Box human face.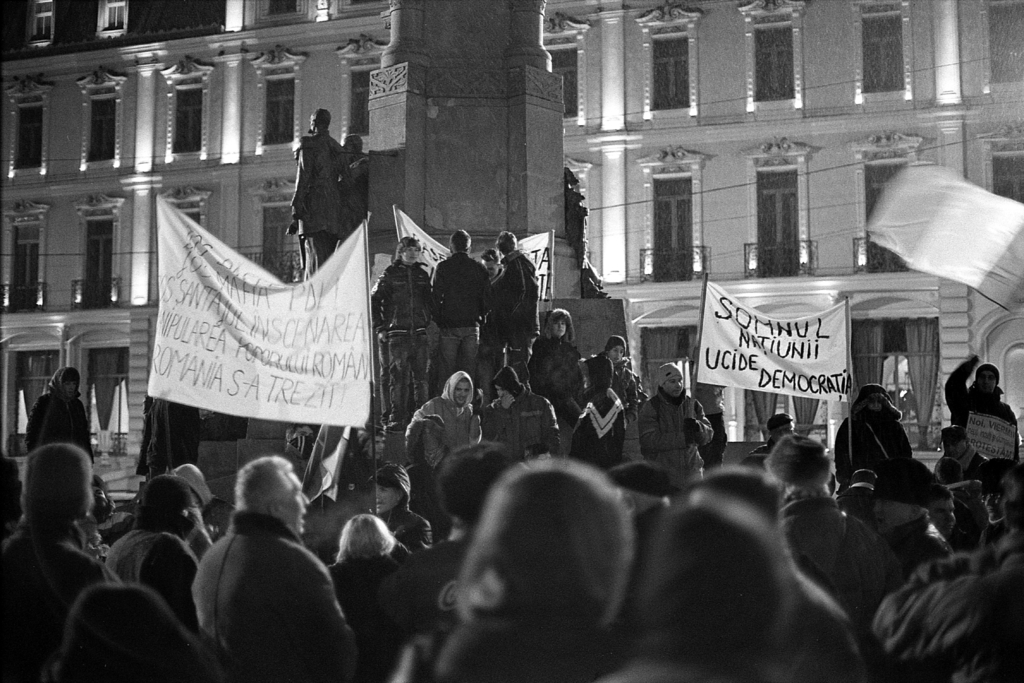
locate(664, 372, 685, 393).
